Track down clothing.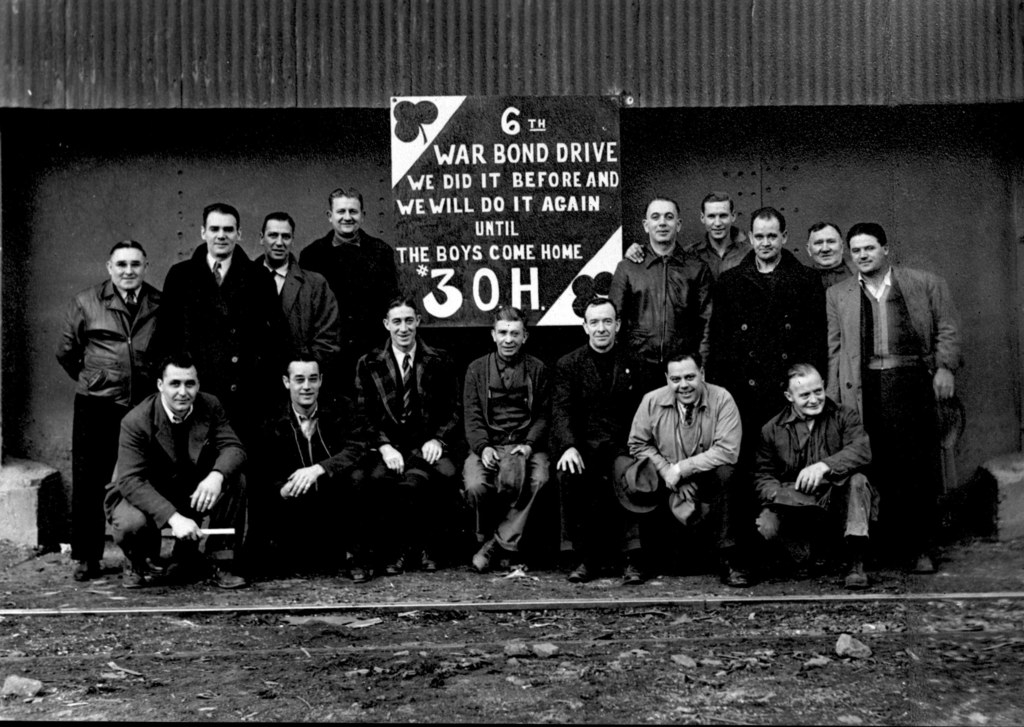
Tracked to Rect(291, 228, 397, 373).
